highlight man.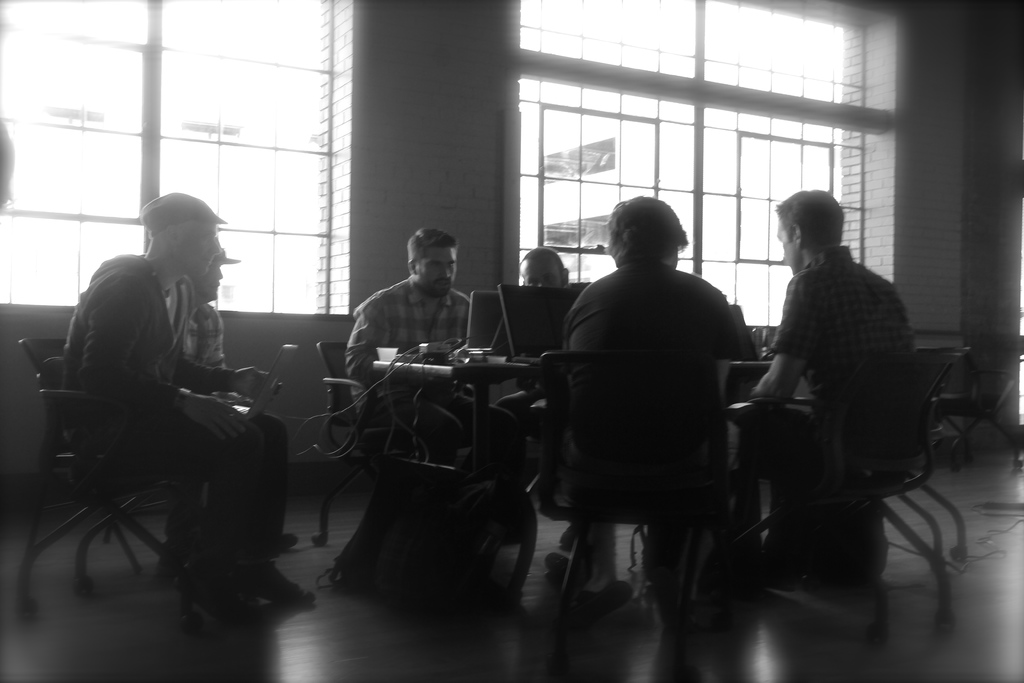
Highlighted region: select_region(348, 226, 520, 486).
